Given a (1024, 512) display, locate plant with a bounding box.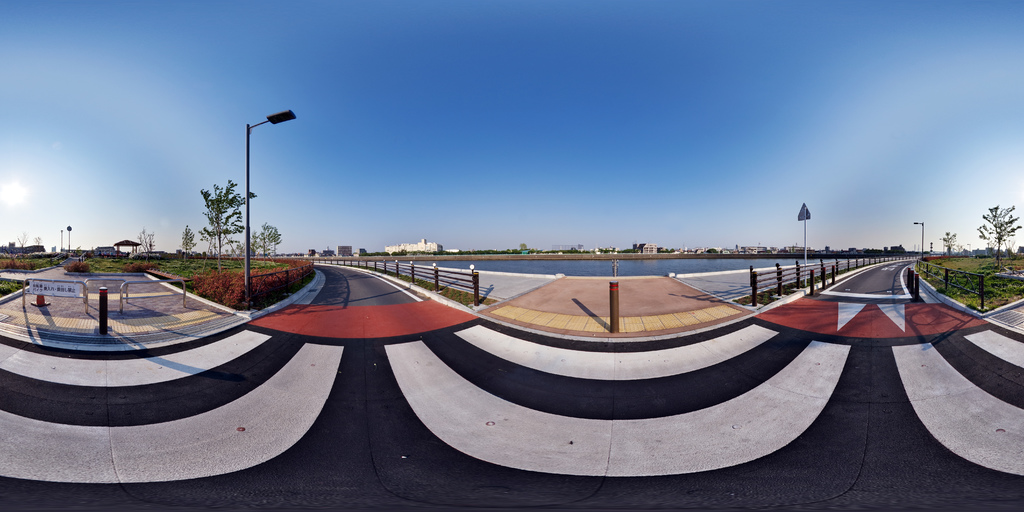
Located: Rect(121, 259, 156, 268).
